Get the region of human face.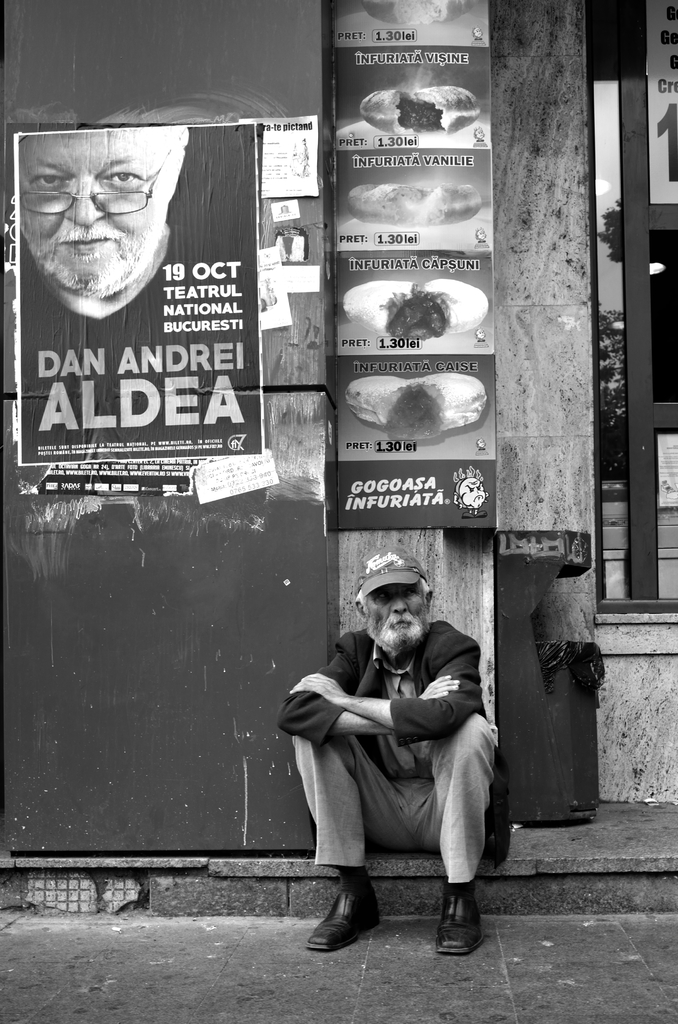
(20, 130, 170, 298).
